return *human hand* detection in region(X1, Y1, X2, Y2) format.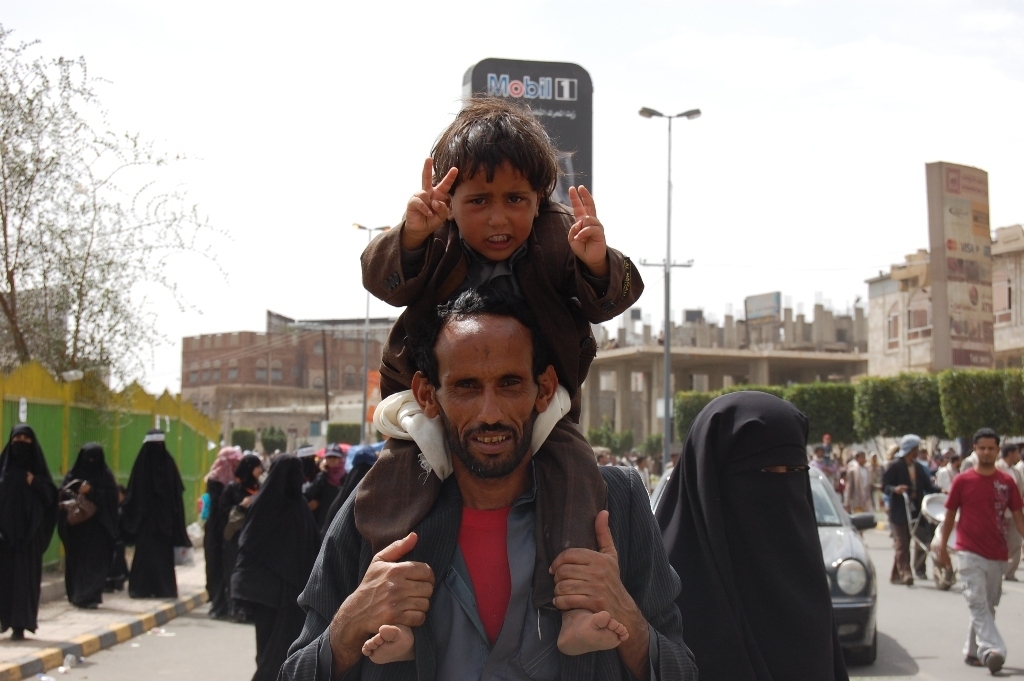
region(564, 183, 607, 263).
